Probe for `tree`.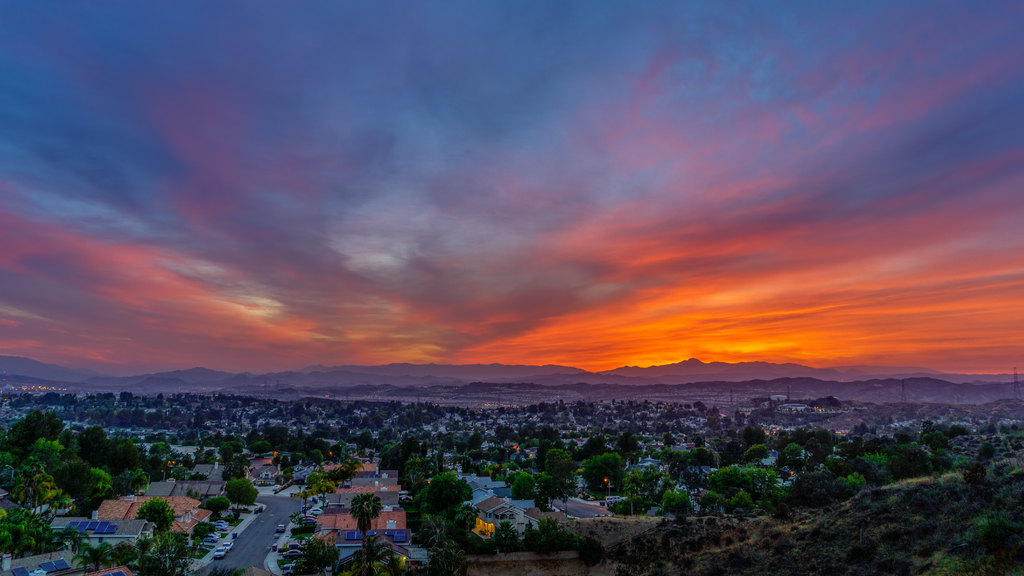
Probe result: (left=545, top=447, right=575, bottom=475).
